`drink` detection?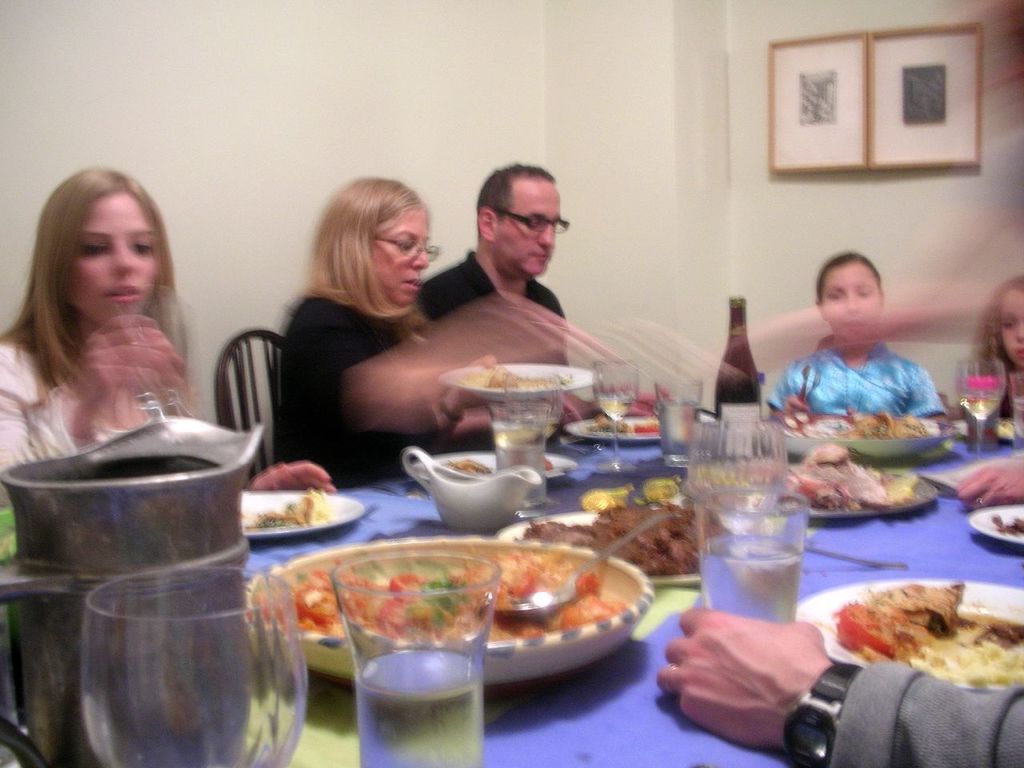
pyautogui.locateOnScreen(494, 430, 554, 510)
